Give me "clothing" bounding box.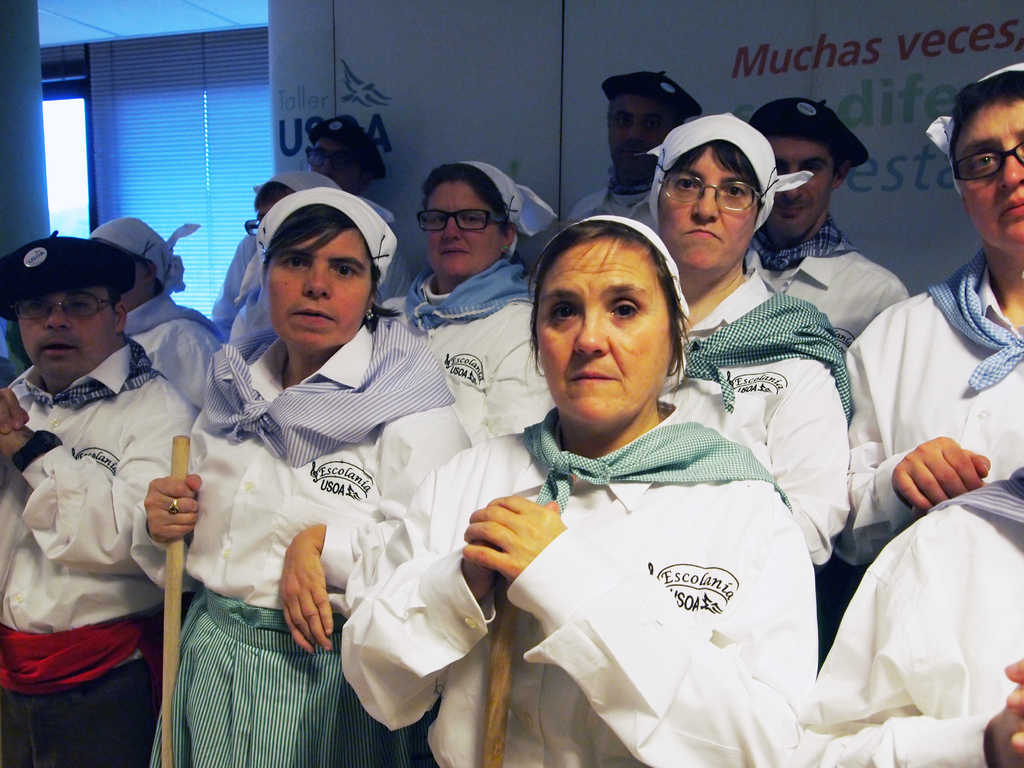
x1=792 y1=468 x2=1023 y2=767.
